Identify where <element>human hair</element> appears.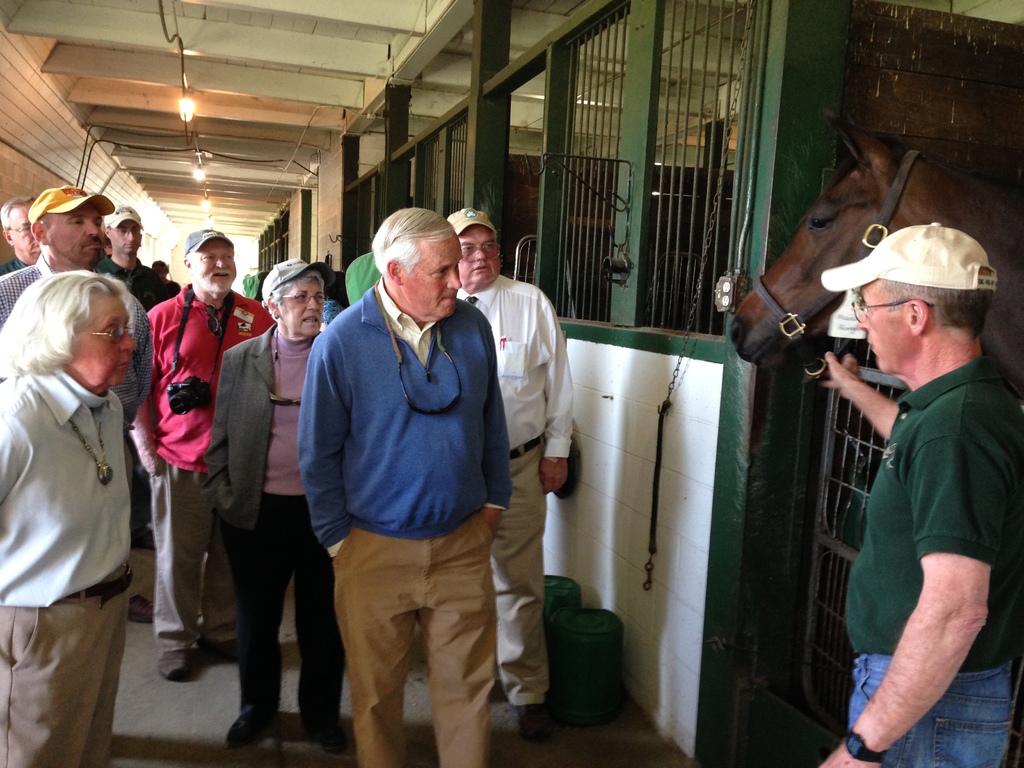
Appears at l=271, t=284, r=287, b=309.
